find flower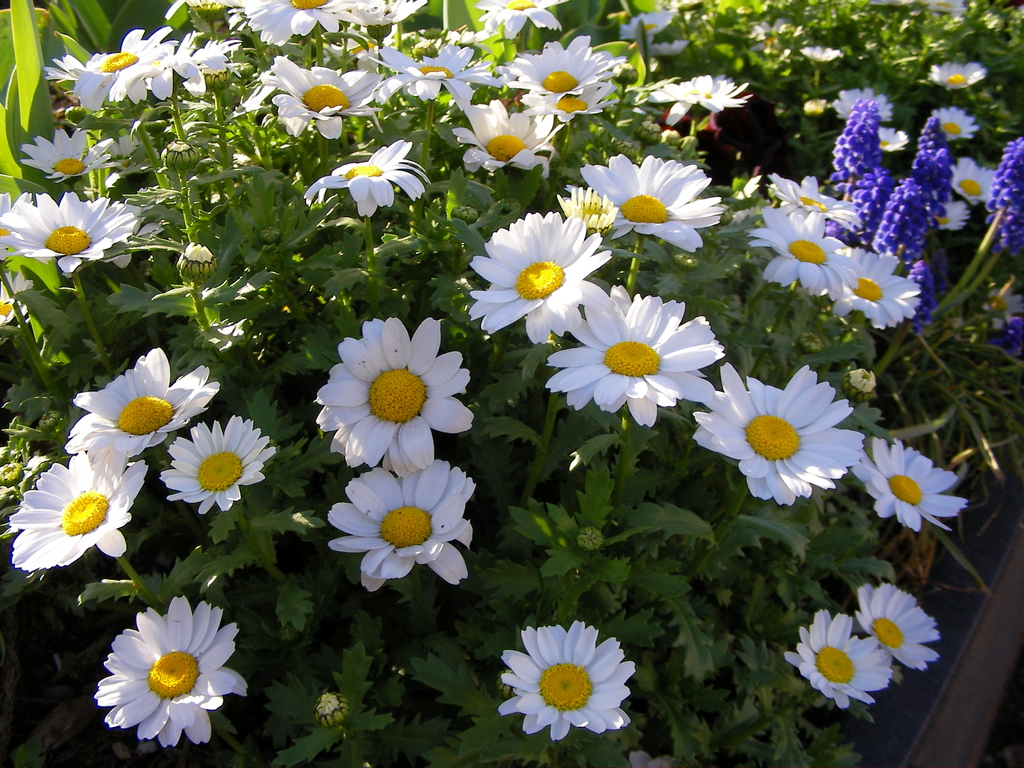
[876, 122, 907, 155]
